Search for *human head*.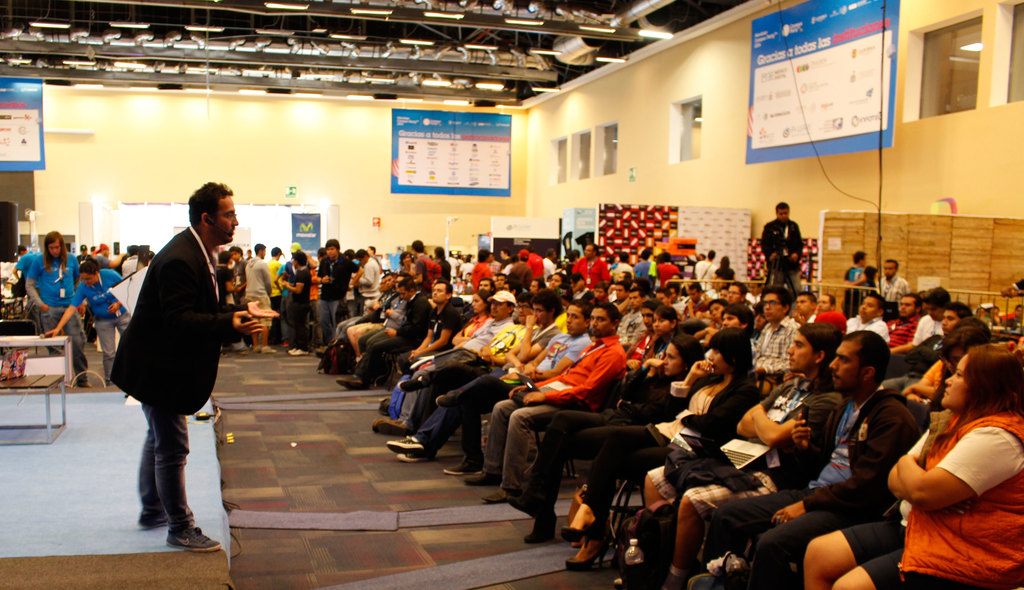
Found at 865 266 881 284.
